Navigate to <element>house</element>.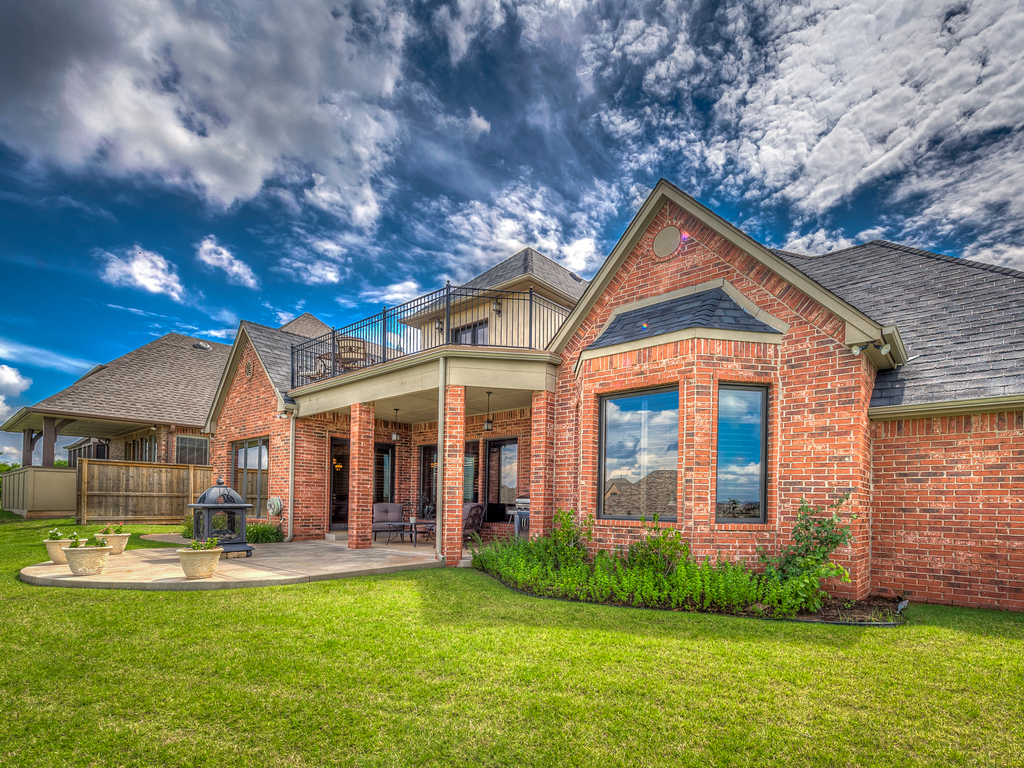
Navigation target: 202,178,1023,613.
